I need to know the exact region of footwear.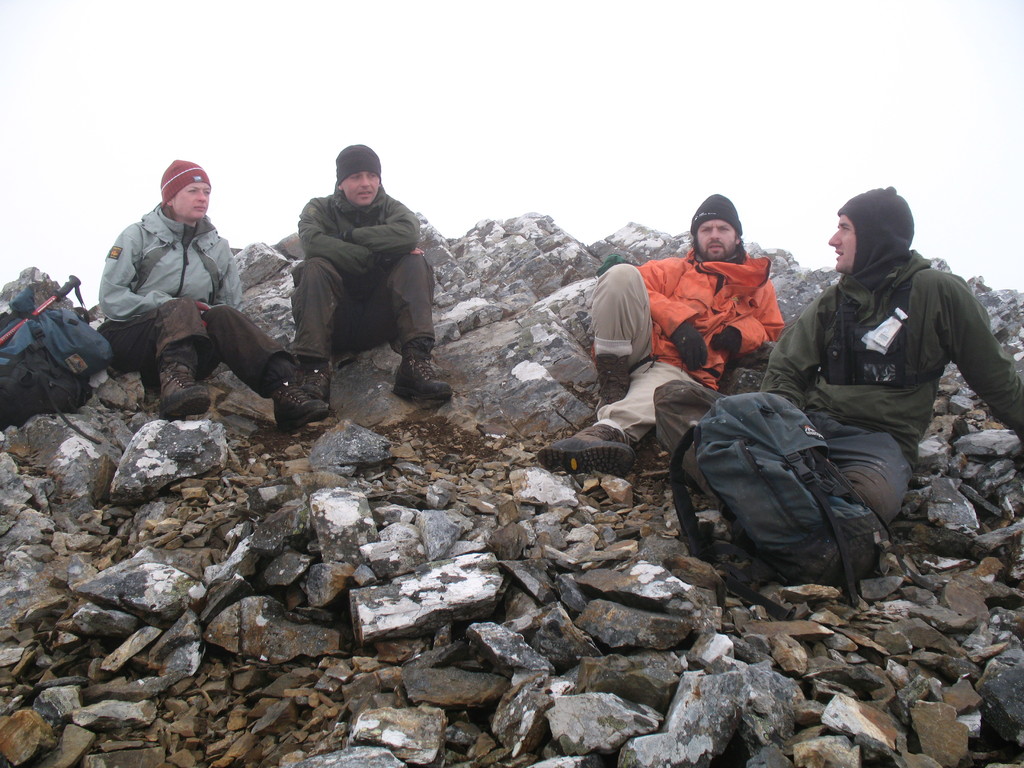
Region: [left=275, top=380, right=328, bottom=433].
